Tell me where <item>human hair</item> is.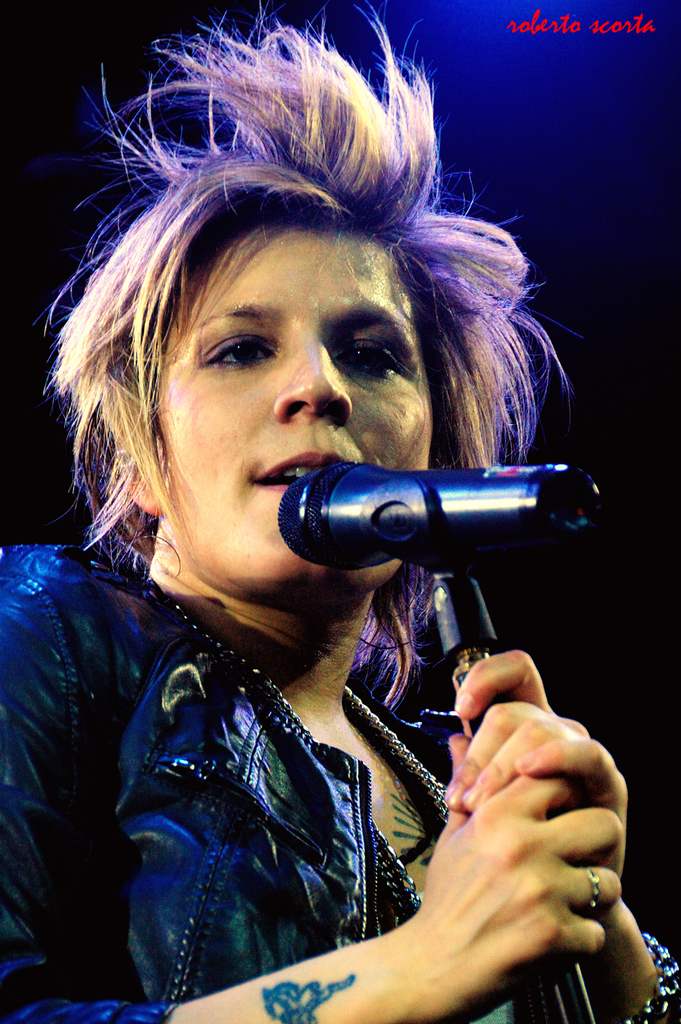
<item>human hair</item> is at x1=52, y1=18, x2=570, y2=675.
